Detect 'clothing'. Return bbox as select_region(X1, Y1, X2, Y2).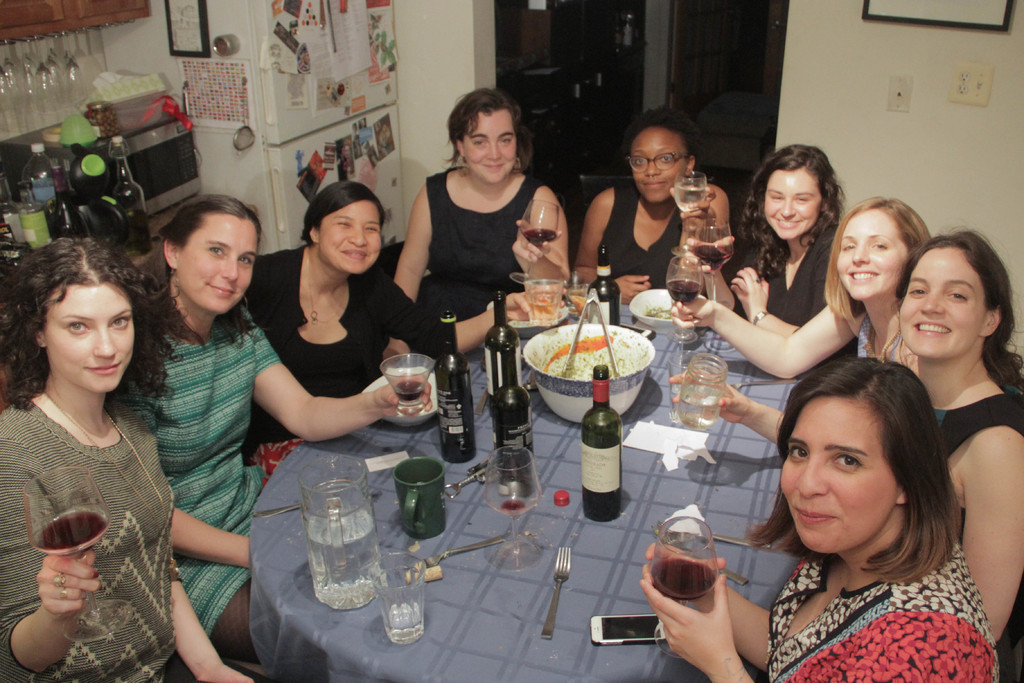
select_region(915, 397, 1023, 672).
